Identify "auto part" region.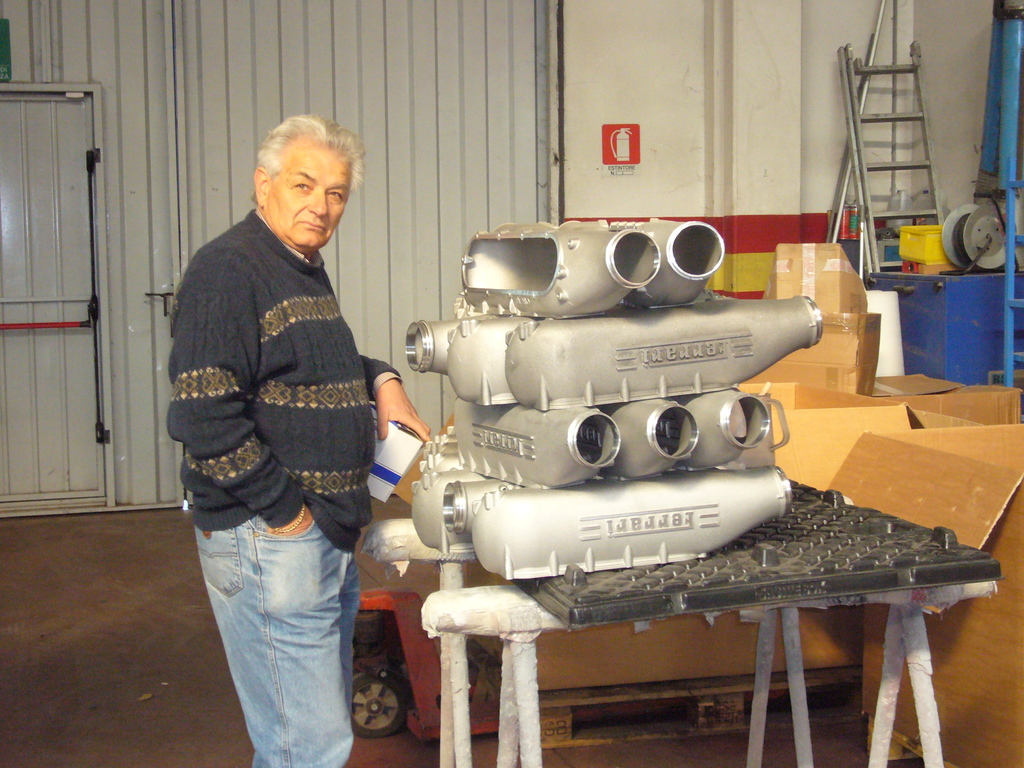
Region: <bbox>606, 399, 701, 482</bbox>.
